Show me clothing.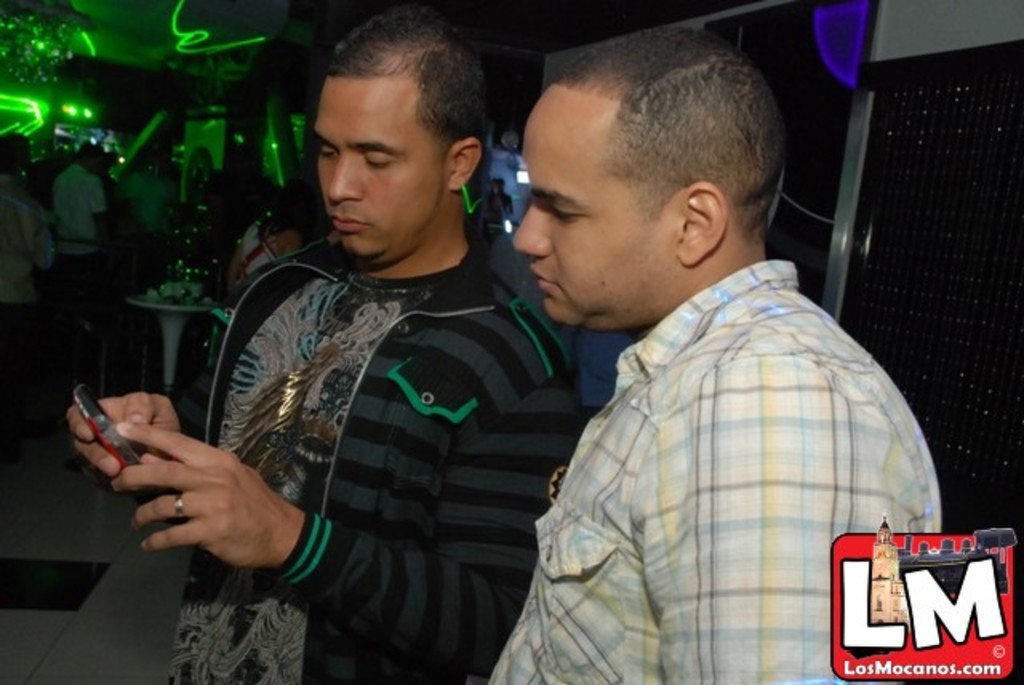
clothing is here: crop(507, 195, 925, 666).
